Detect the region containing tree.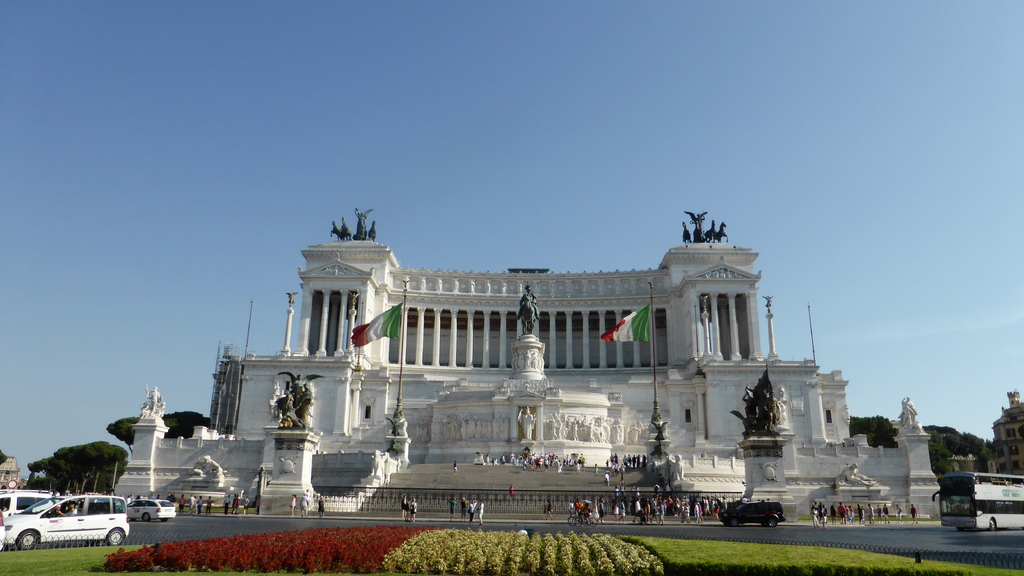
box=[26, 437, 129, 498].
